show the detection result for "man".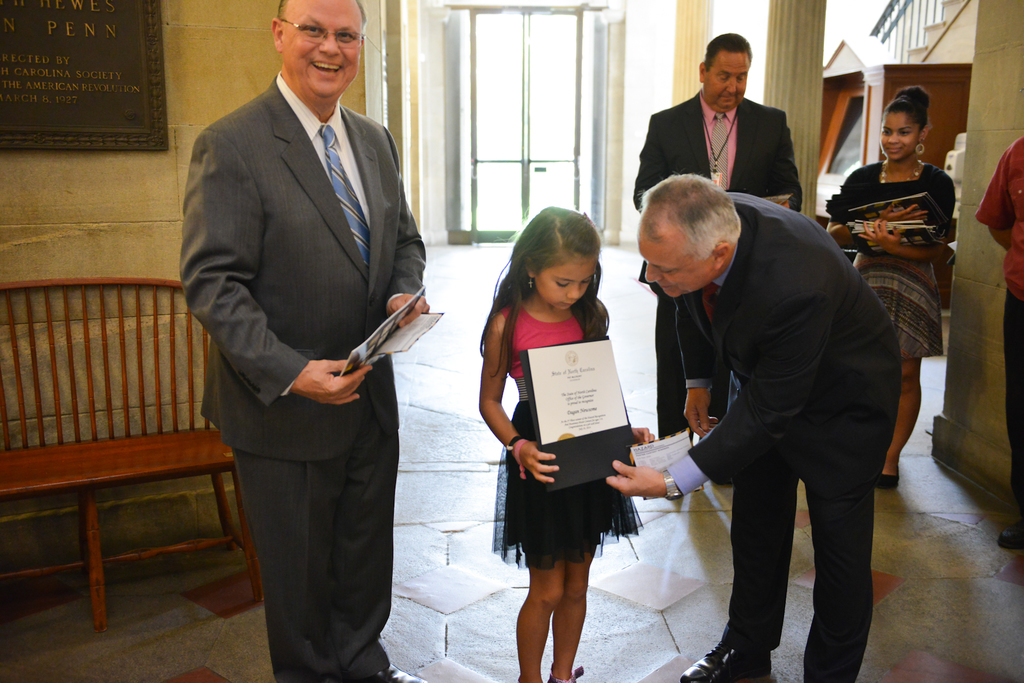
box(633, 33, 803, 483).
